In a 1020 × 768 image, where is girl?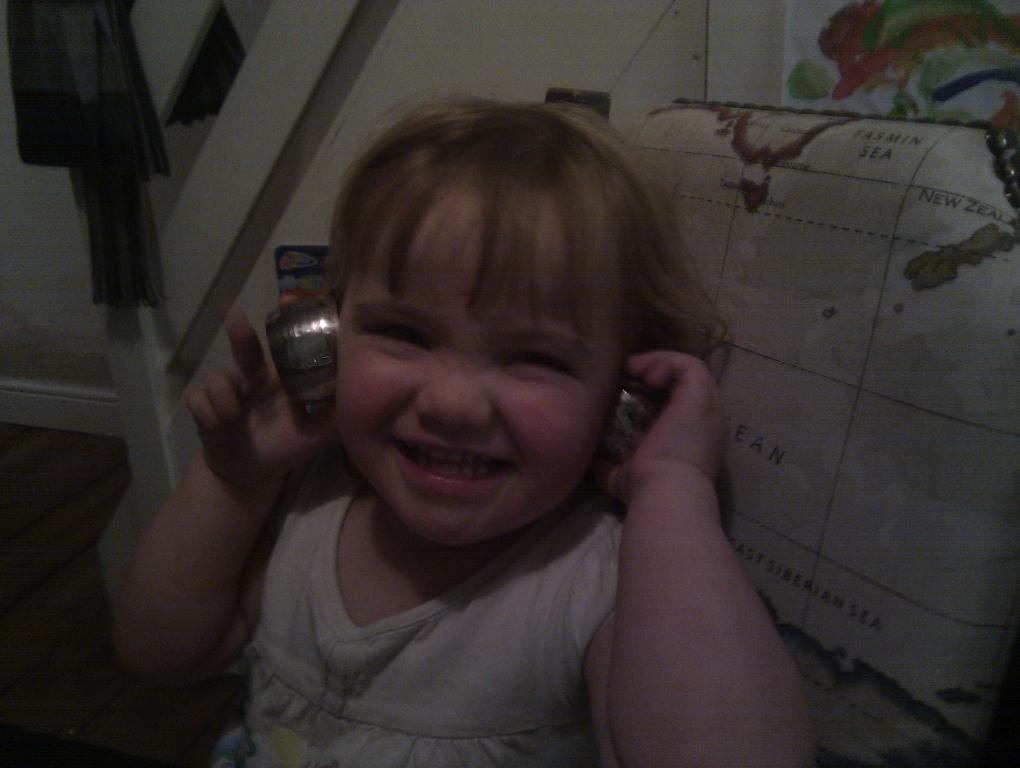
103/79/817/767.
